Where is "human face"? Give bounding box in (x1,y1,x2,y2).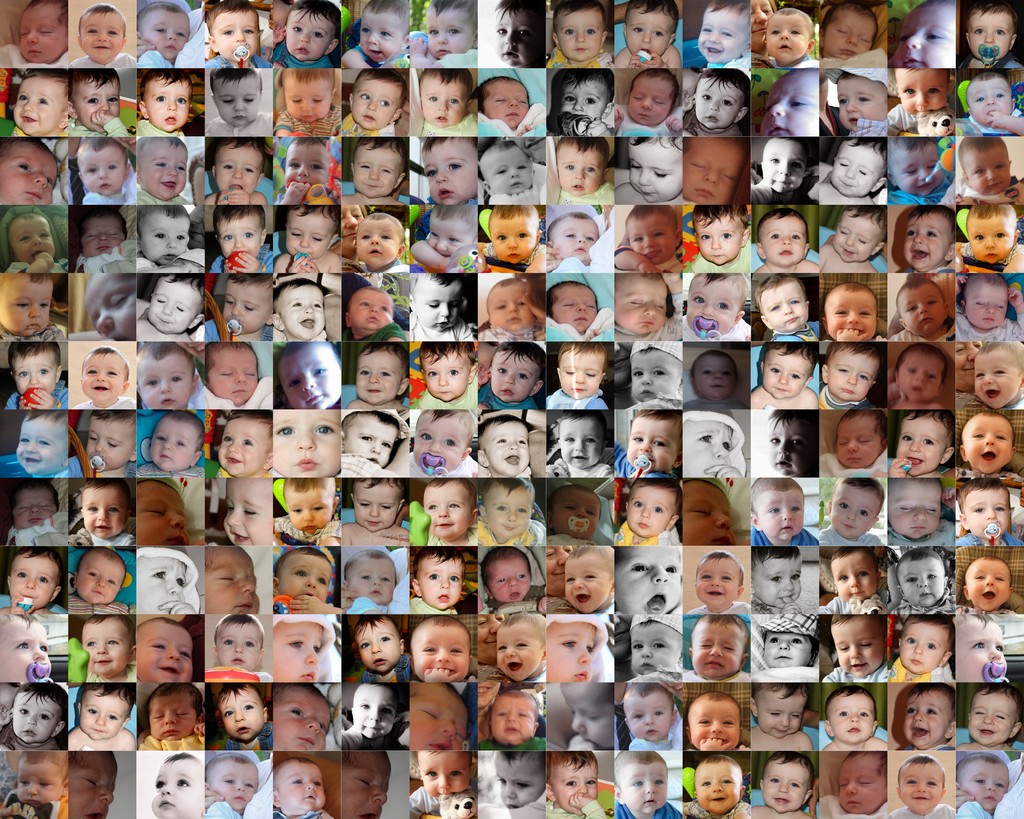
(561,353,601,398).
